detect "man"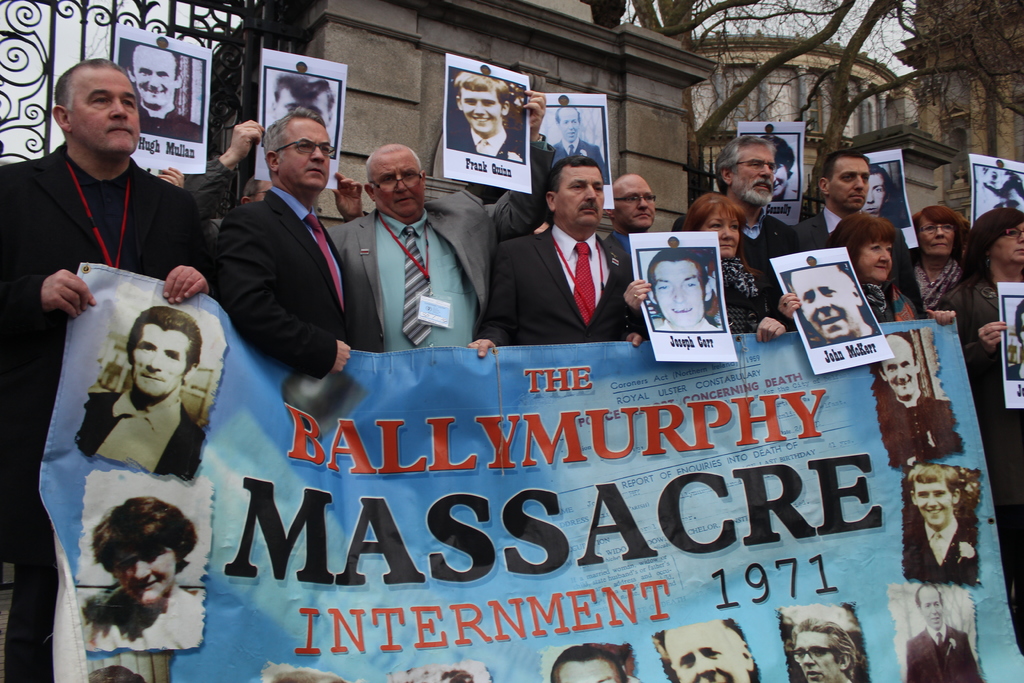
{"x1": 901, "y1": 580, "x2": 980, "y2": 682}
